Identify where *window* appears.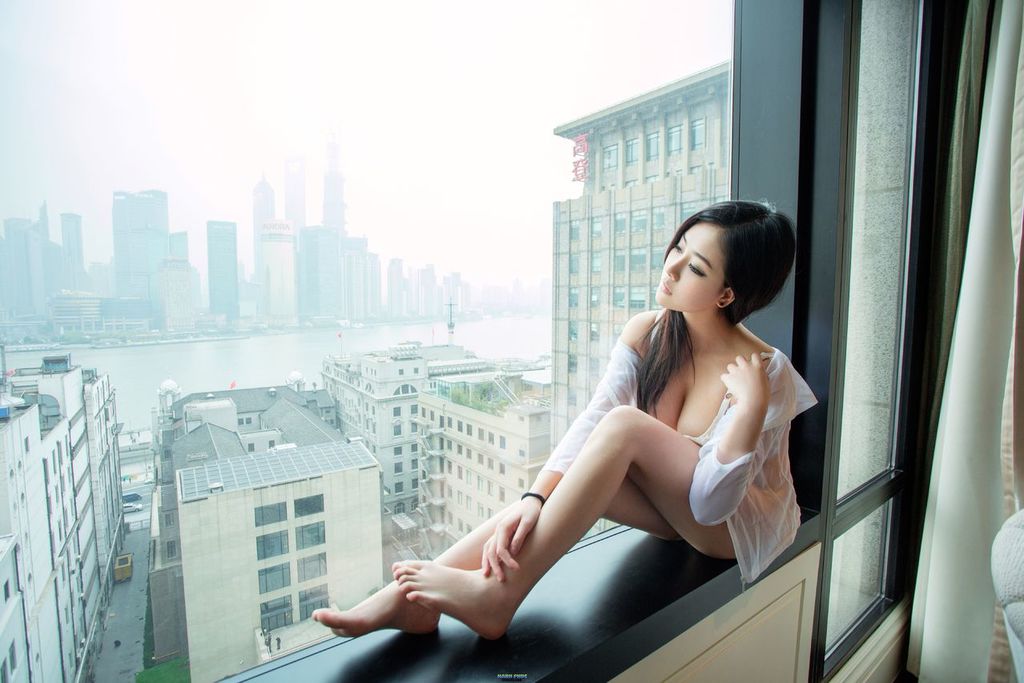
Appears at crop(392, 459, 400, 476).
